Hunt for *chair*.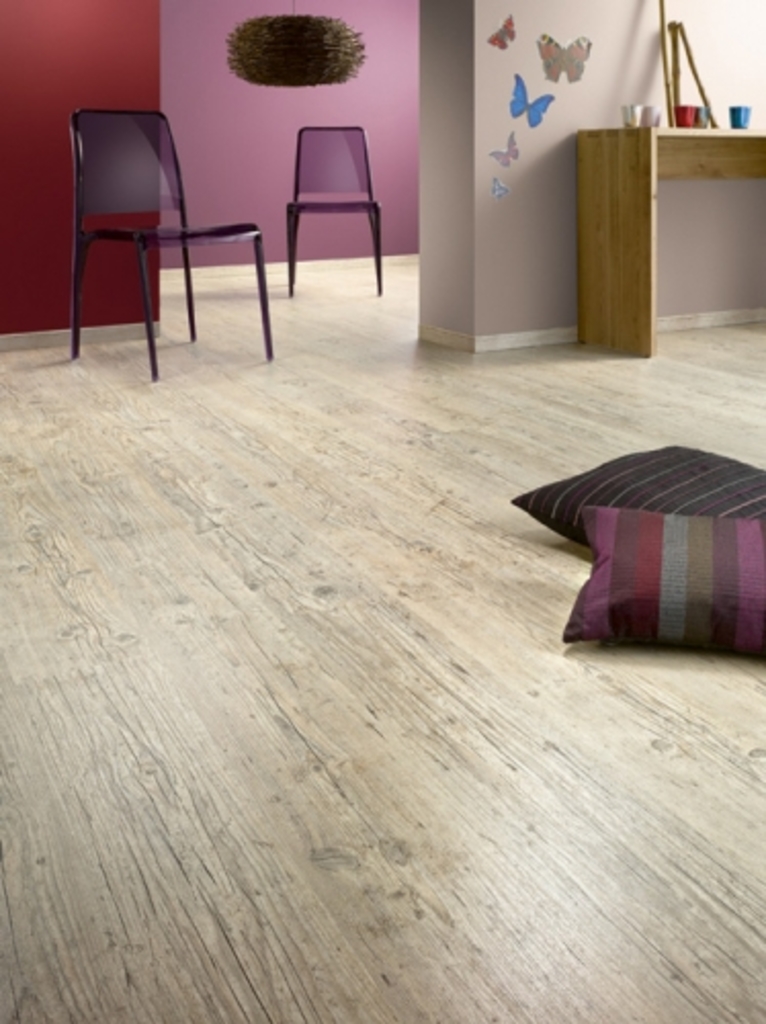
Hunted down at 283:121:385:289.
